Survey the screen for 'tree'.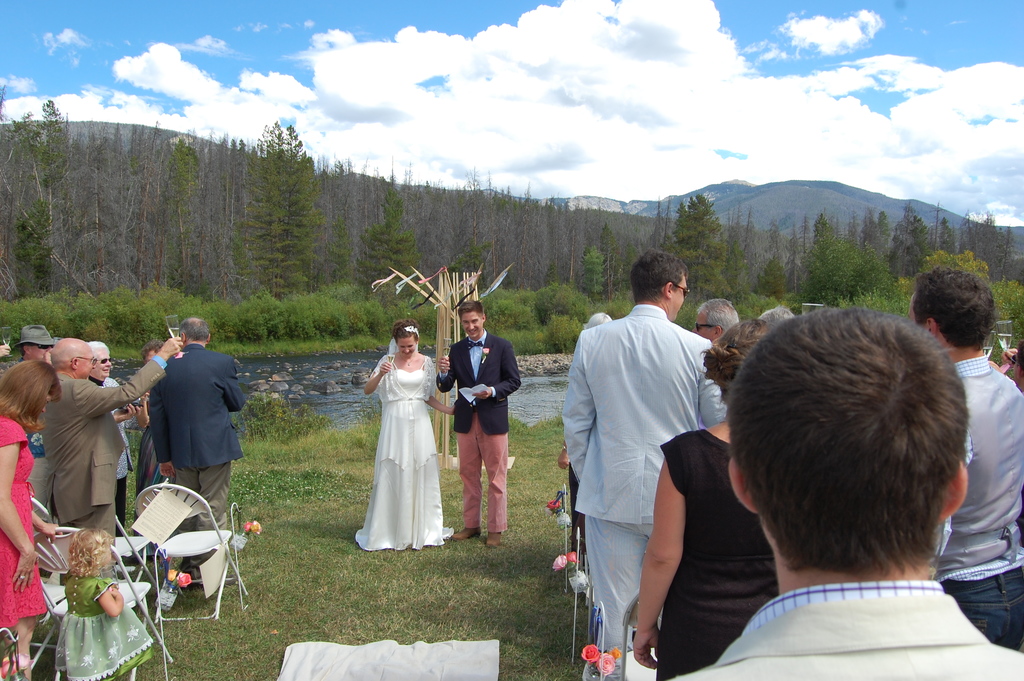
Survey found: crop(956, 210, 1020, 284).
